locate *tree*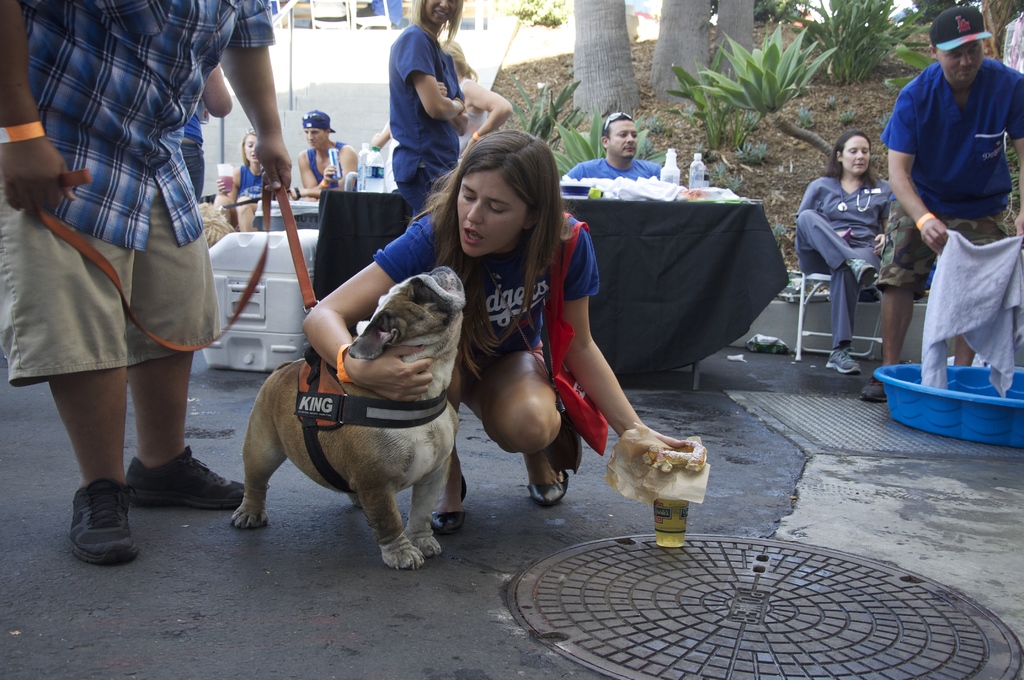
bbox=(644, 0, 712, 99)
